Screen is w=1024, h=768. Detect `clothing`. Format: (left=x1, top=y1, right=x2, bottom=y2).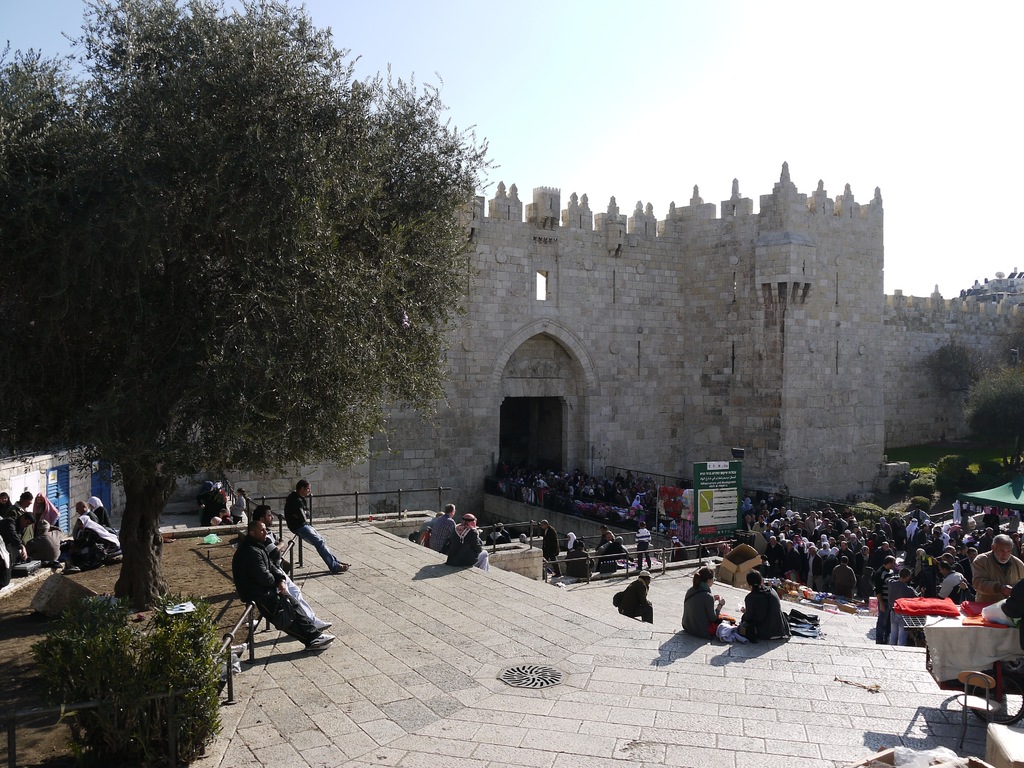
(left=418, top=516, right=434, bottom=539).
